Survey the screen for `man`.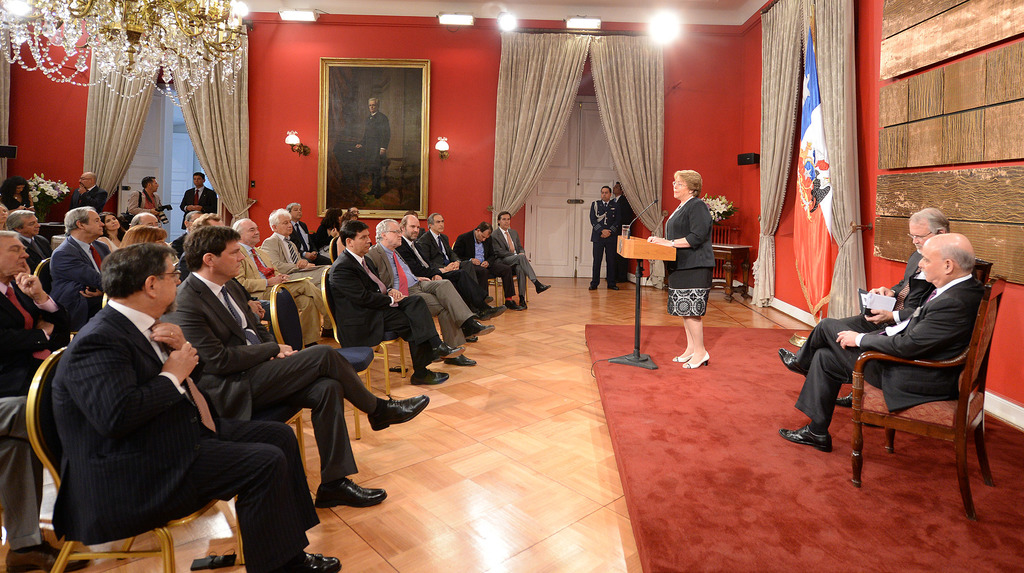
Survey found: detection(234, 215, 326, 349).
